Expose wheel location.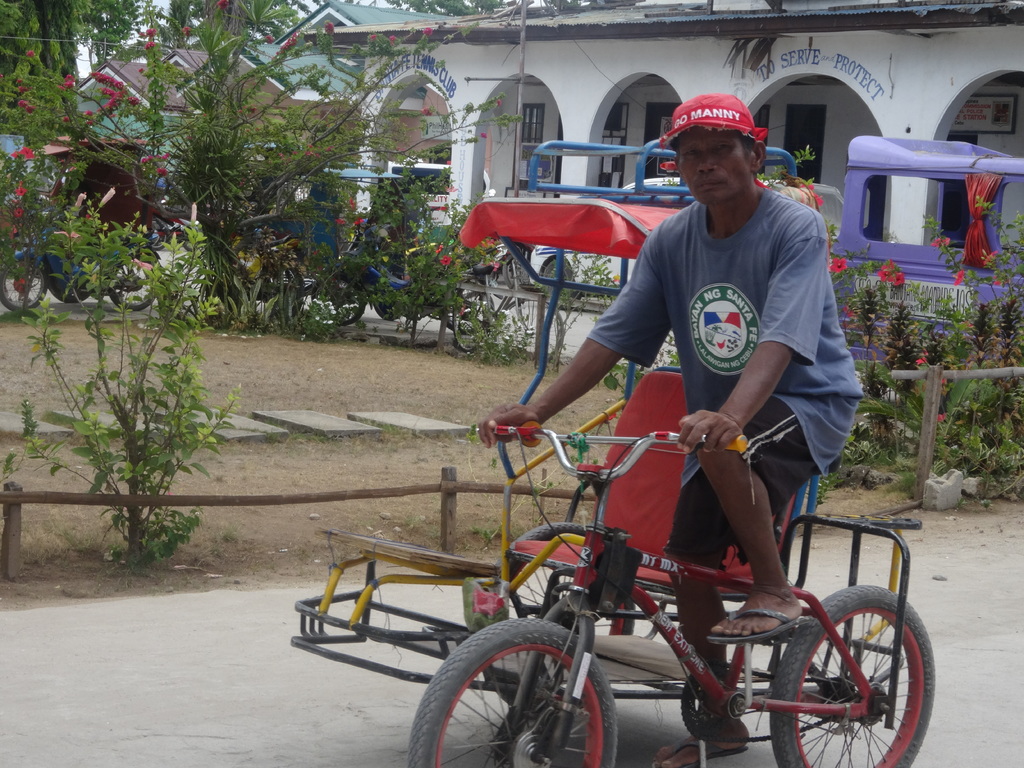
Exposed at 496/297/565/363.
